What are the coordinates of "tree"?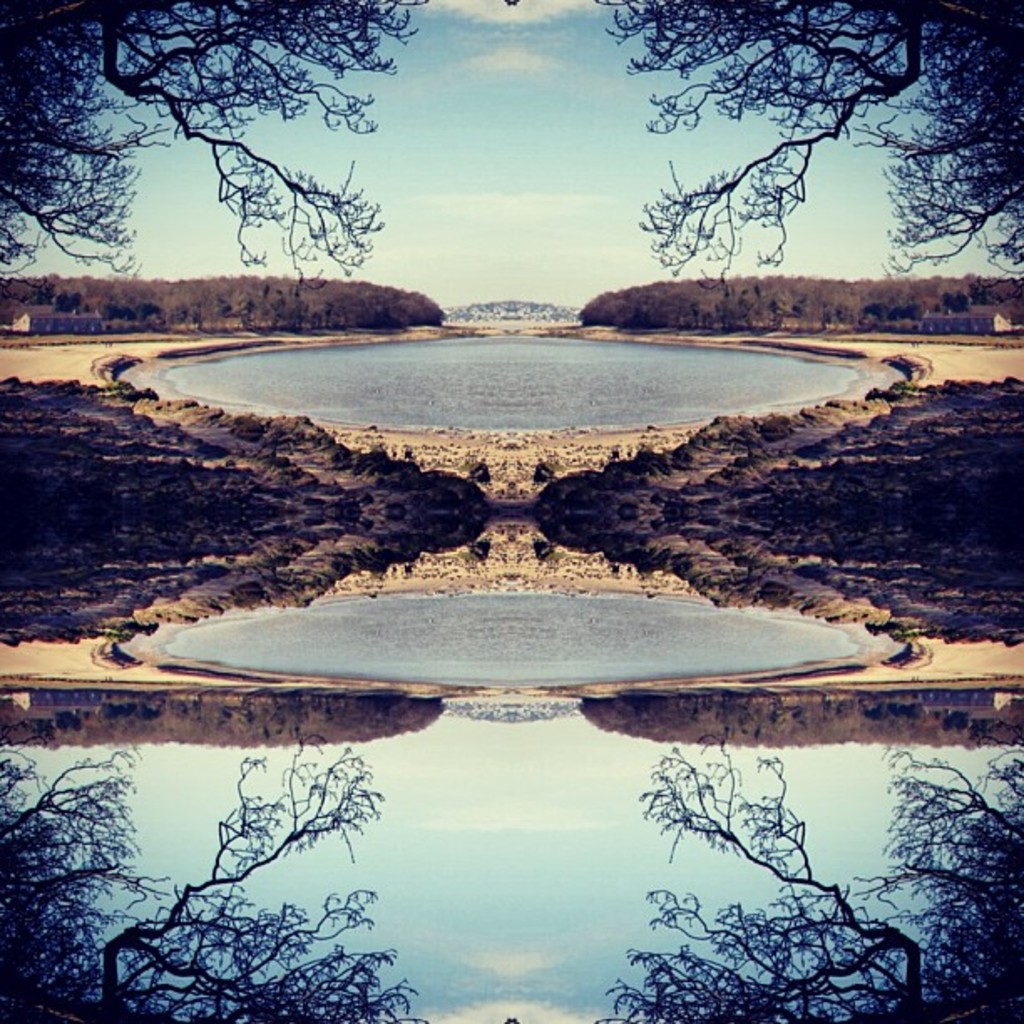
box=[576, 0, 1022, 296].
